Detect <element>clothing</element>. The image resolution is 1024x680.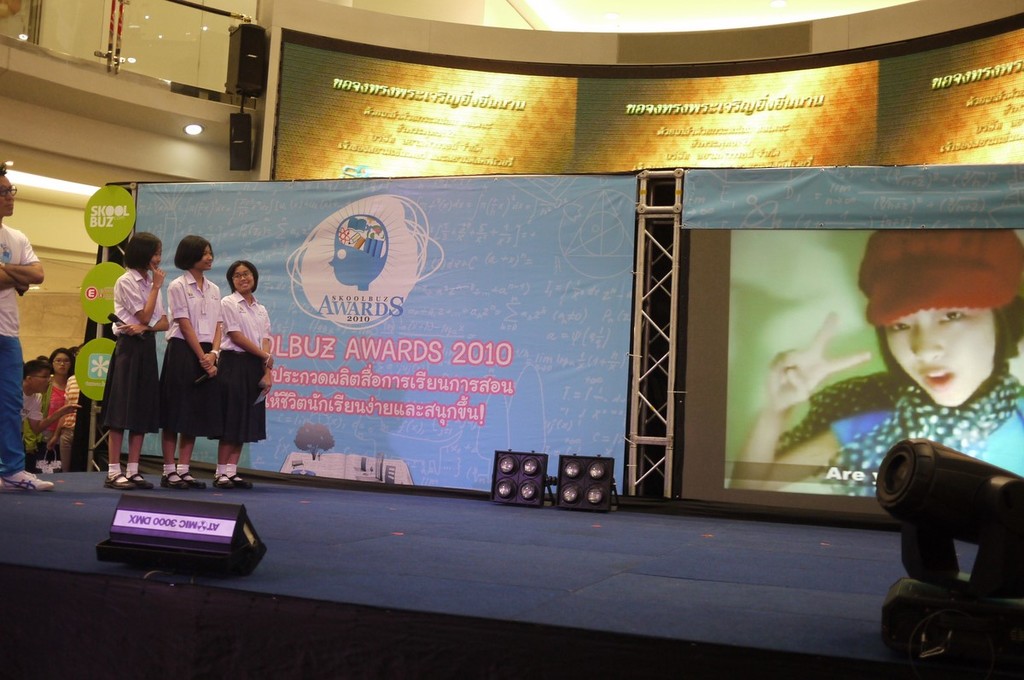
crop(0, 232, 42, 468).
